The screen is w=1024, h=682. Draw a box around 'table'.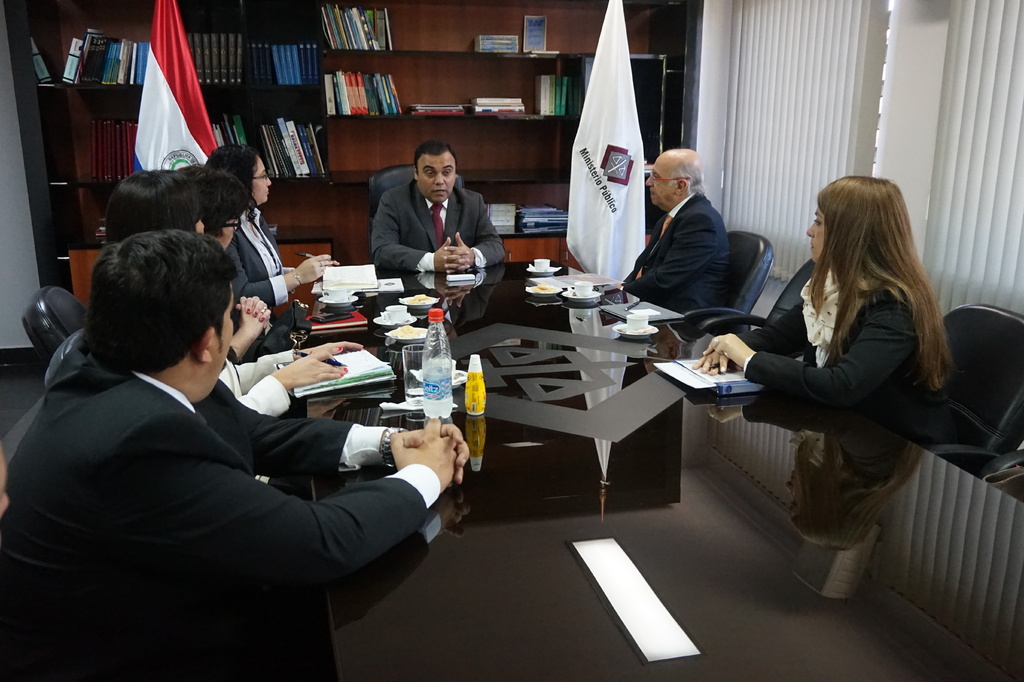
box=[273, 251, 1023, 681].
